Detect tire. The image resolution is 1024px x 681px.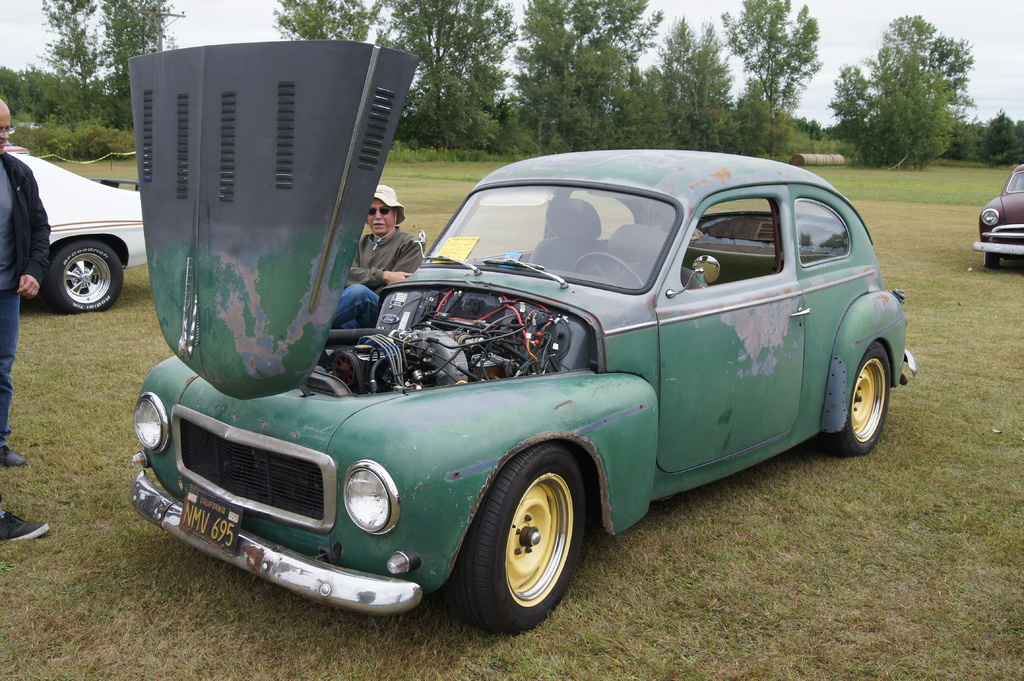
{"x1": 433, "y1": 447, "x2": 593, "y2": 633}.
